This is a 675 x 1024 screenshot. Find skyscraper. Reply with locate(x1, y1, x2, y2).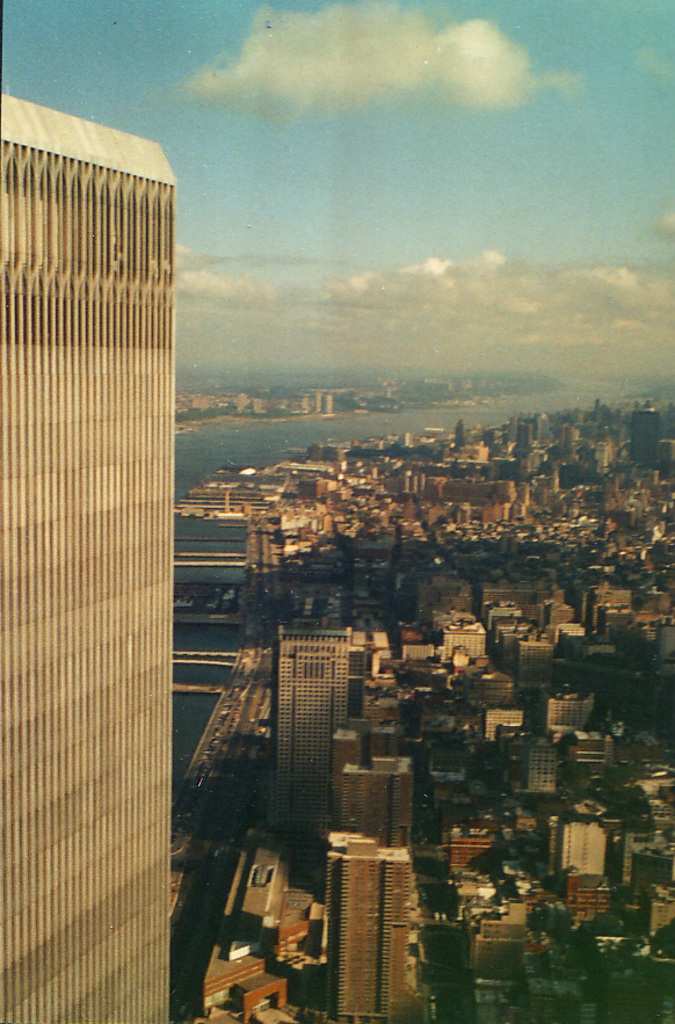
locate(268, 620, 351, 826).
